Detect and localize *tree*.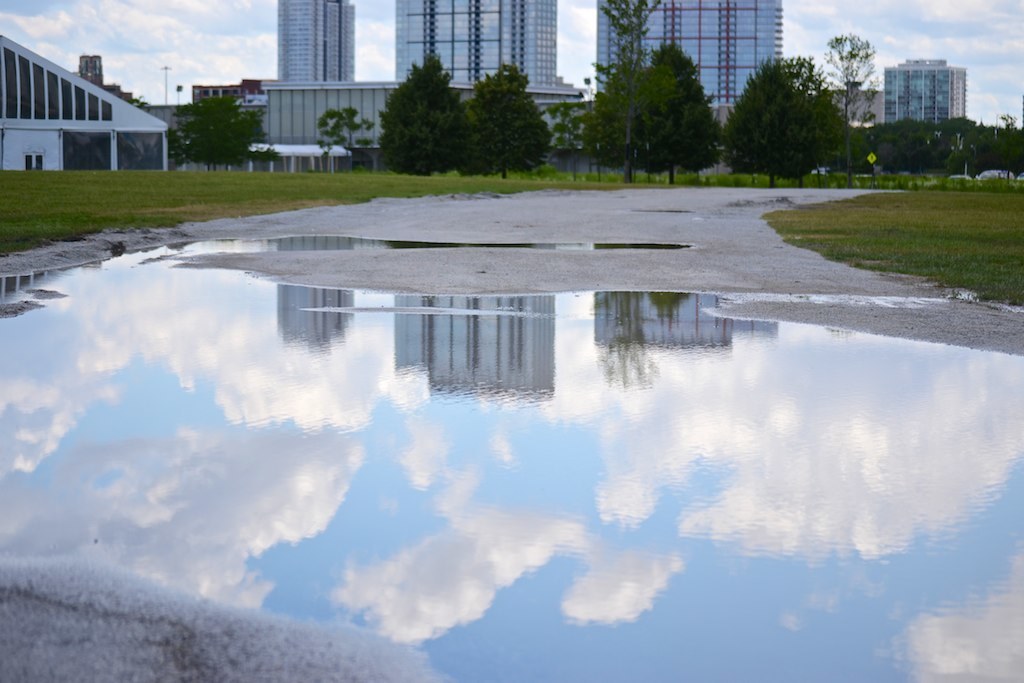
Localized at region(178, 91, 283, 167).
